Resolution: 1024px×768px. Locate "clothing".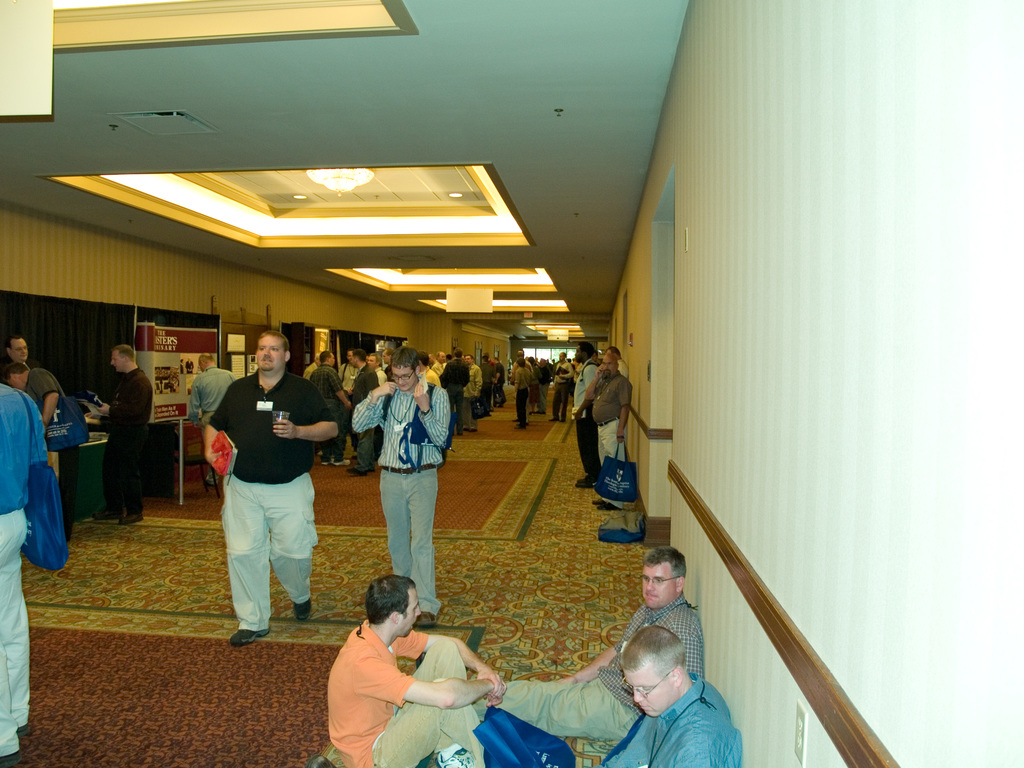
(x1=188, y1=363, x2=227, y2=470).
